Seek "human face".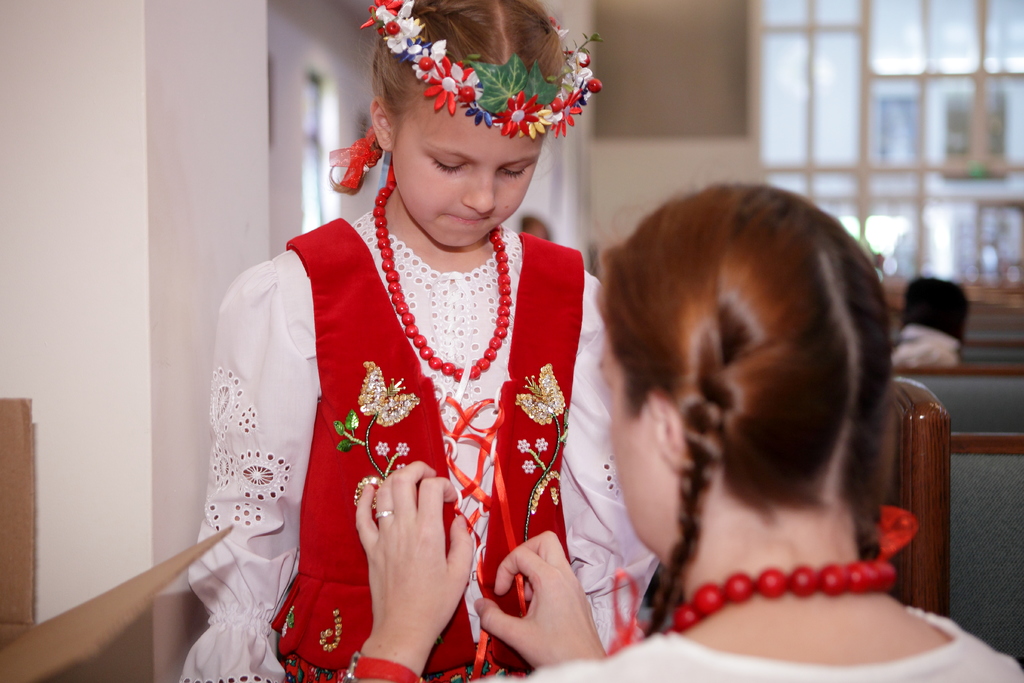
[610,330,663,550].
